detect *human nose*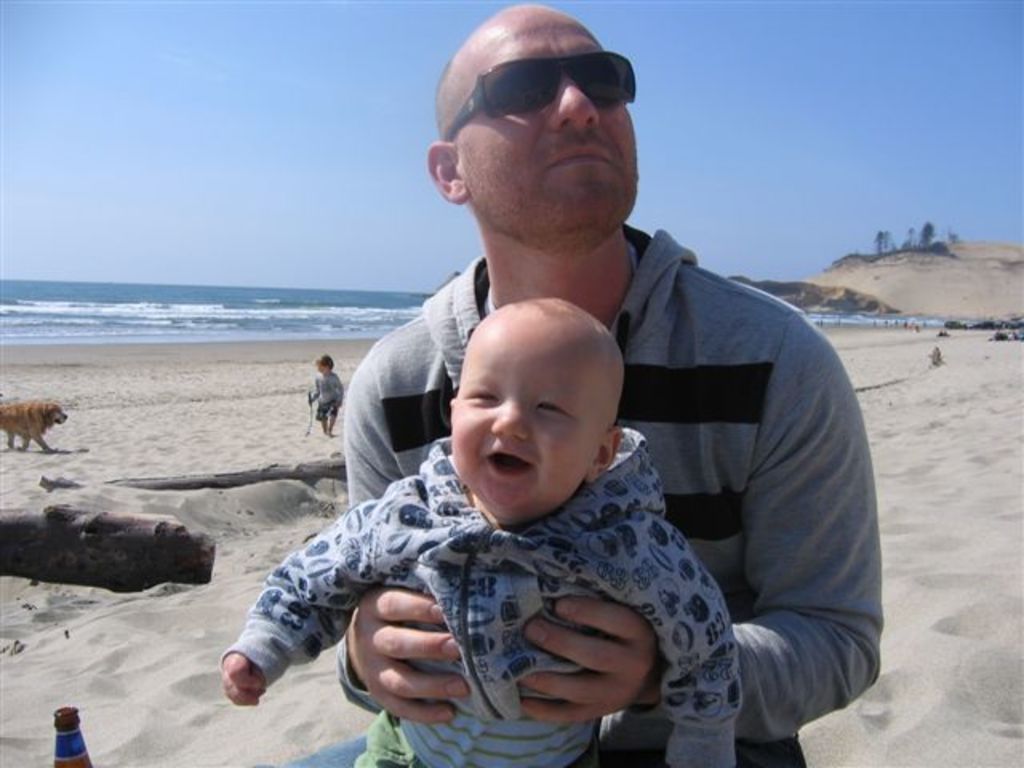
<bbox>488, 400, 533, 442</bbox>
